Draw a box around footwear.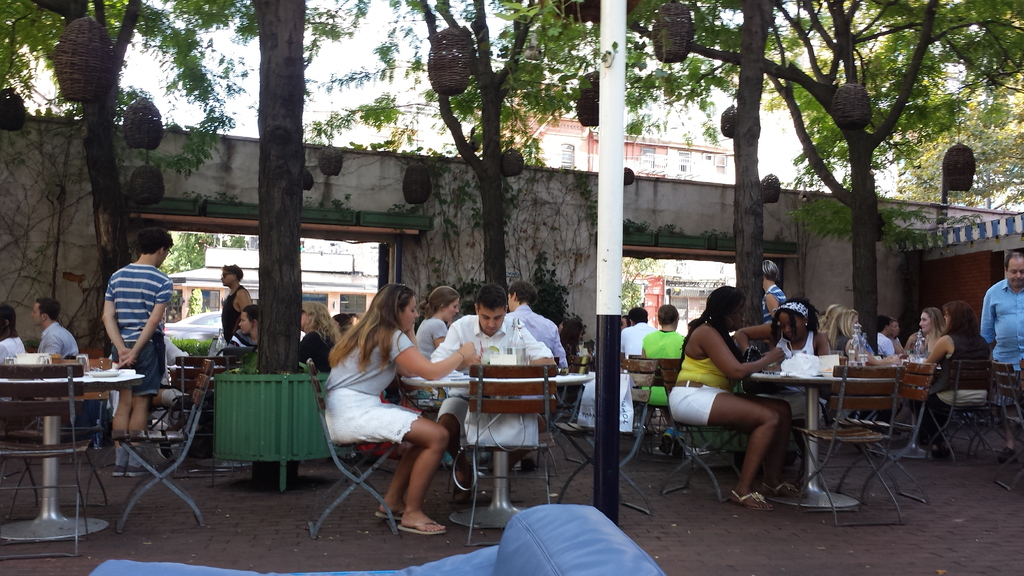
bbox=[771, 478, 802, 502].
